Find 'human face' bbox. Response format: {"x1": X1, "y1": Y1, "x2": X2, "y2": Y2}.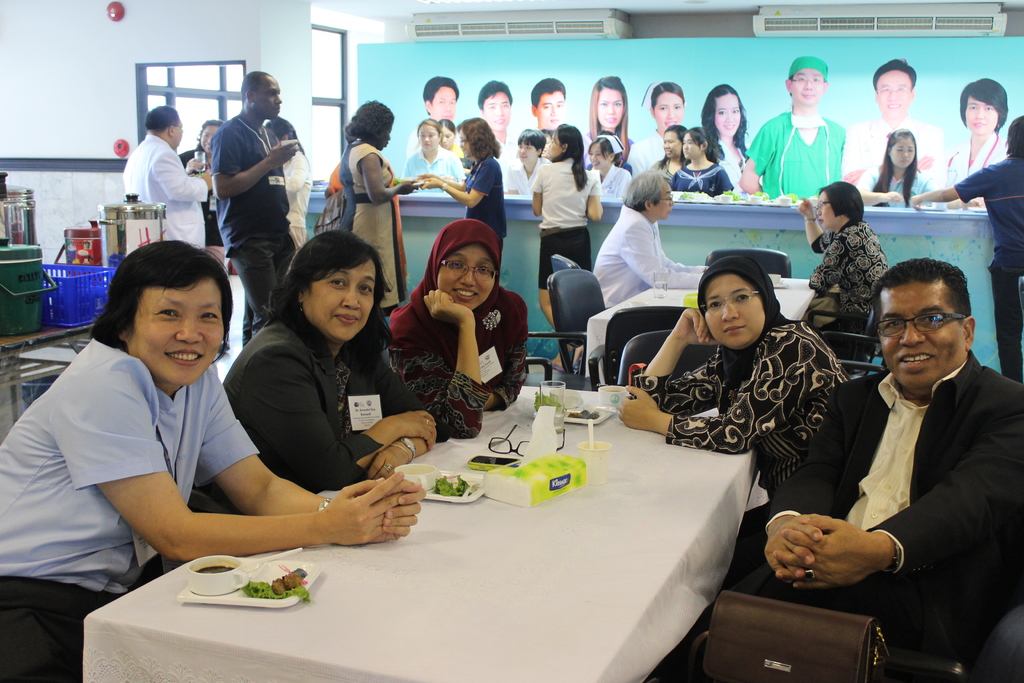
{"x1": 196, "y1": 126, "x2": 221, "y2": 152}.
